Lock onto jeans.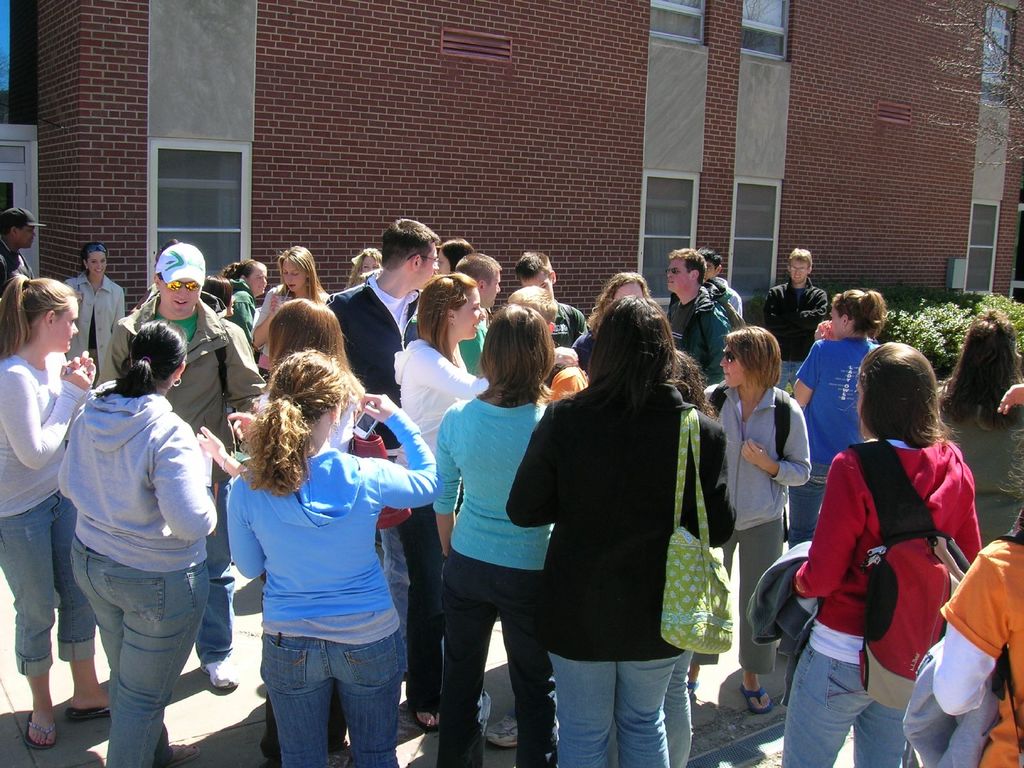
Locked: [x1=780, y1=643, x2=904, y2=764].
